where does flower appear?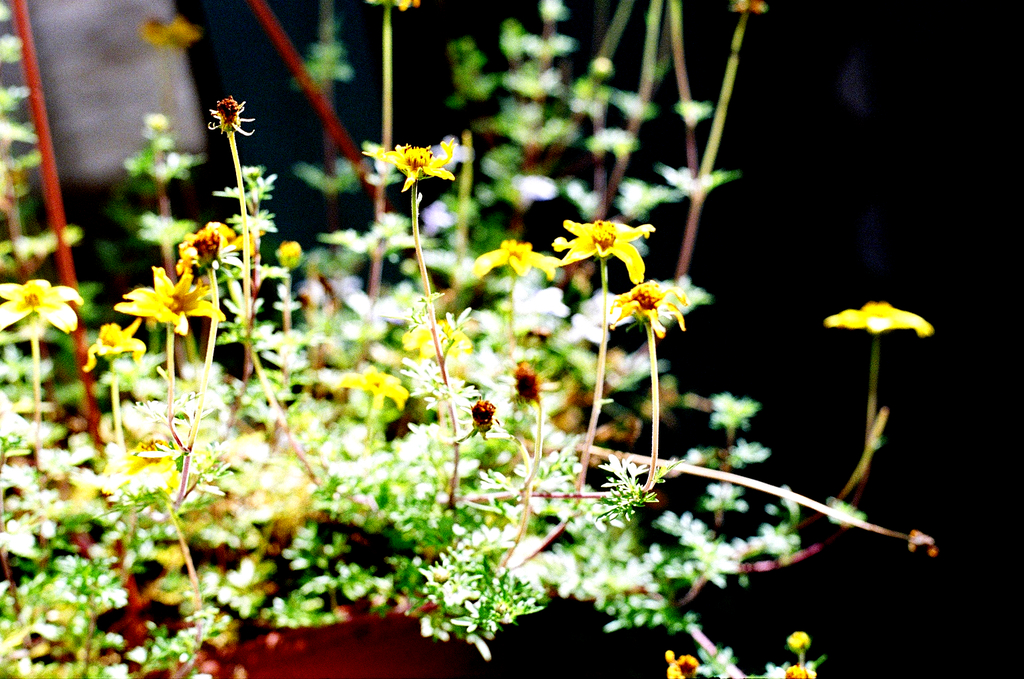
Appears at [left=779, top=664, right=809, bottom=678].
